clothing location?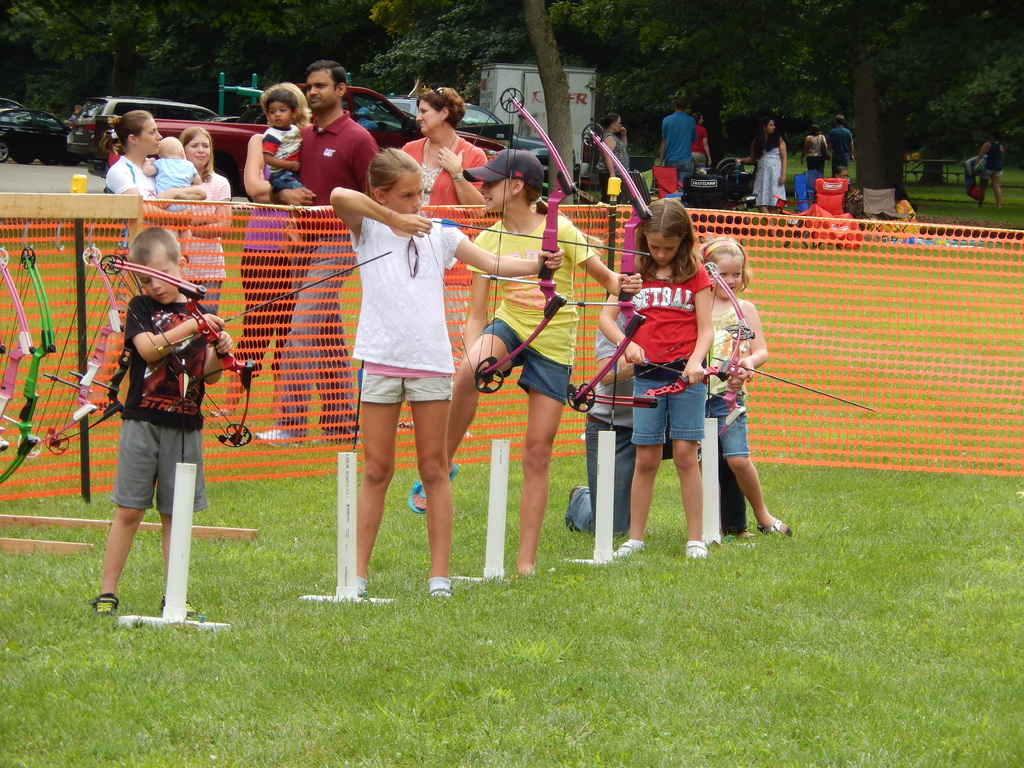
[703, 299, 752, 458]
